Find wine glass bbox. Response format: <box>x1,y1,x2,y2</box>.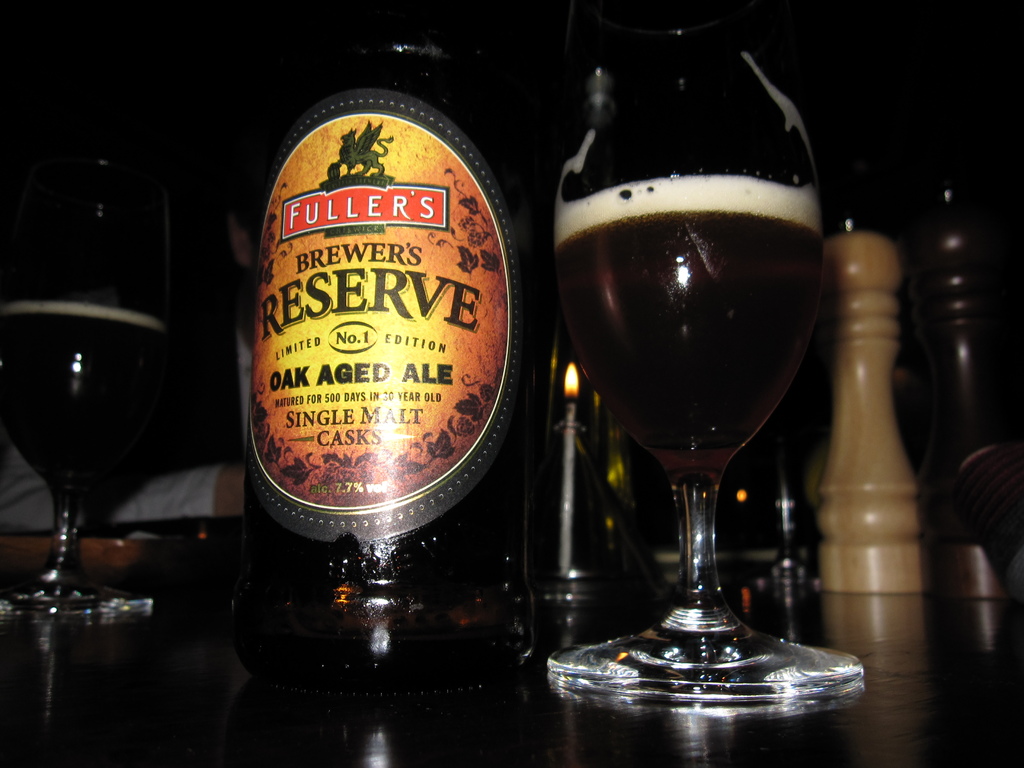
<box>545,27,863,701</box>.
